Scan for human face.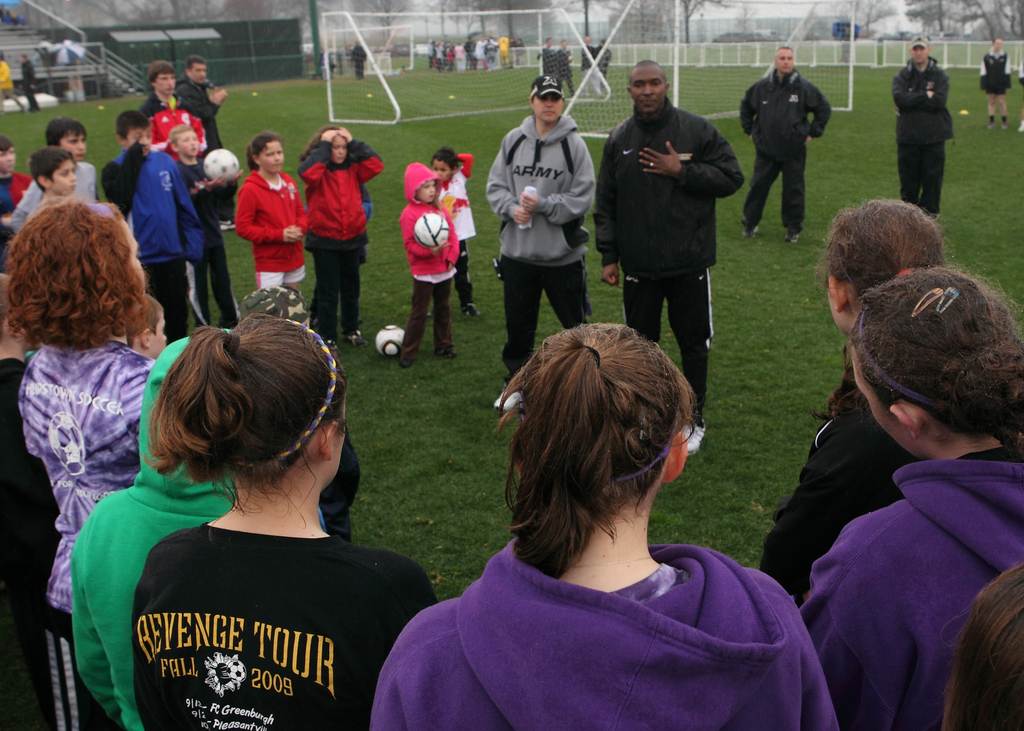
Scan result: box=[414, 181, 438, 202].
